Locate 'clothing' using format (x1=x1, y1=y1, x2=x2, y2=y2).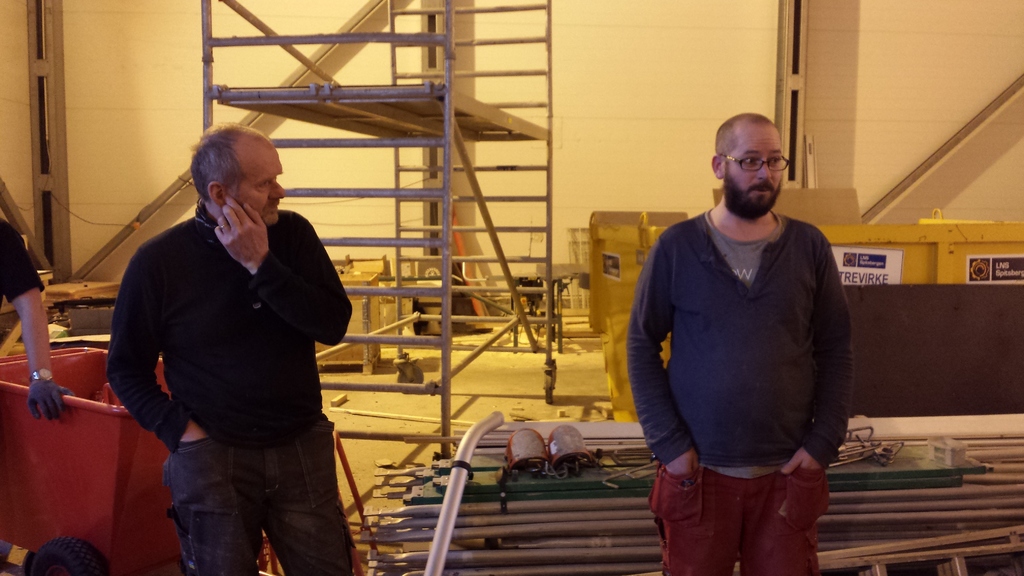
(x1=98, y1=166, x2=348, y2=570).
